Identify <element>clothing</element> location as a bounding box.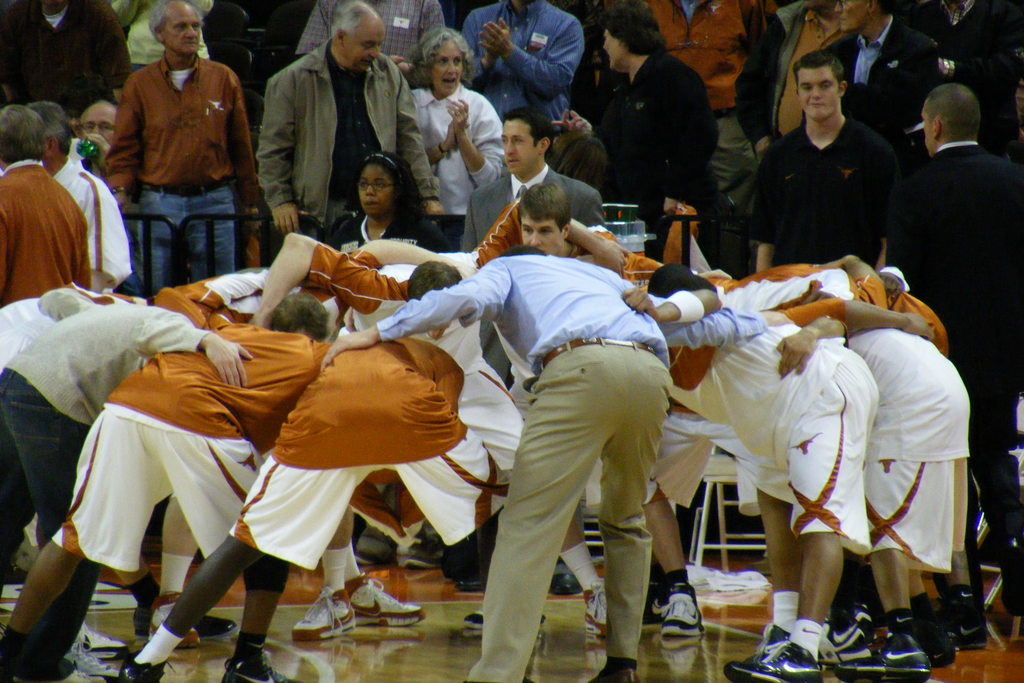
box=[219, 431, 510, 575].
